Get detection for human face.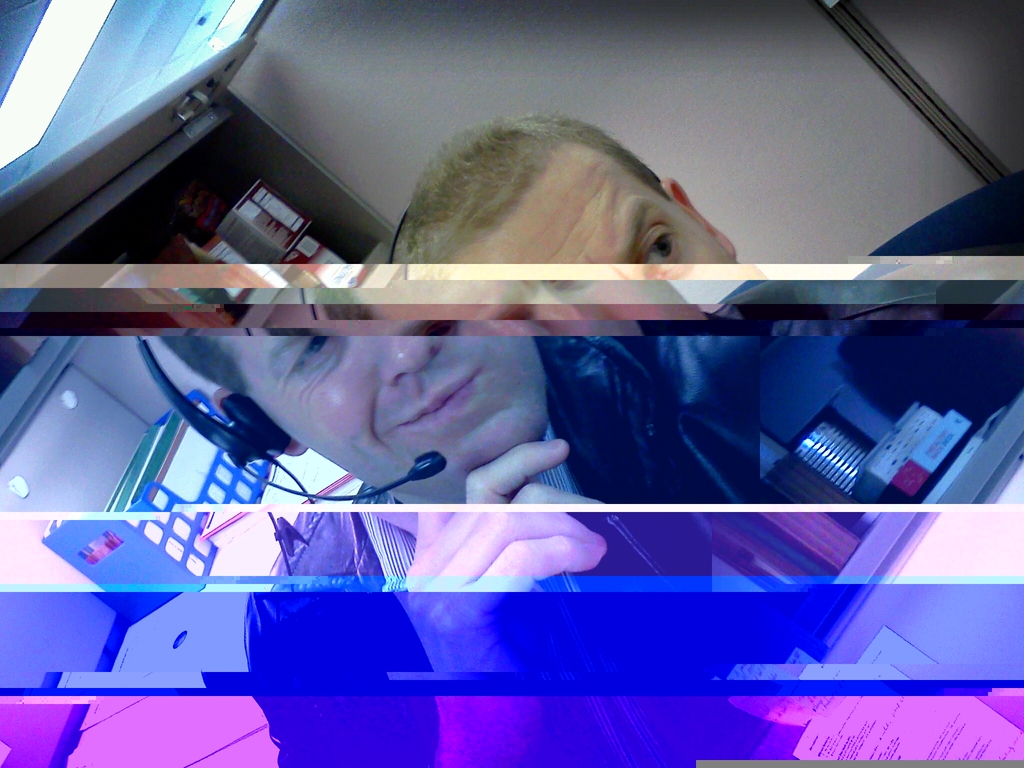
Detection: [left=473, top=131, right=720, bottom=263].
